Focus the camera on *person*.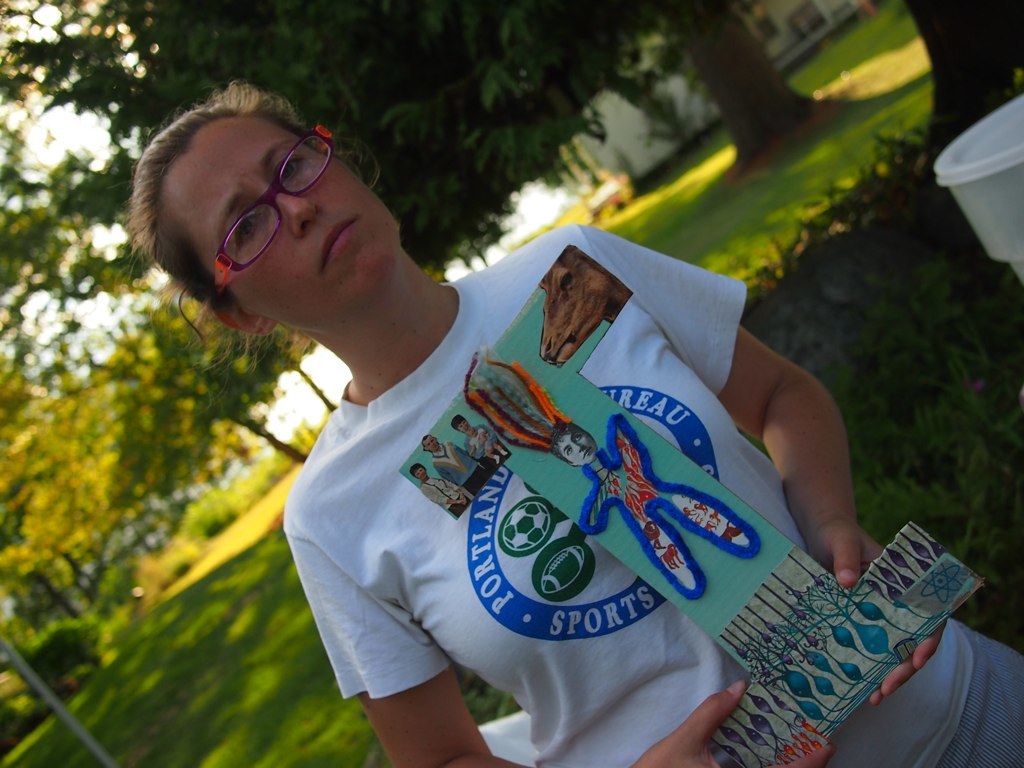
Focus region: (left=173, top=116, right=913, bottom=763).
